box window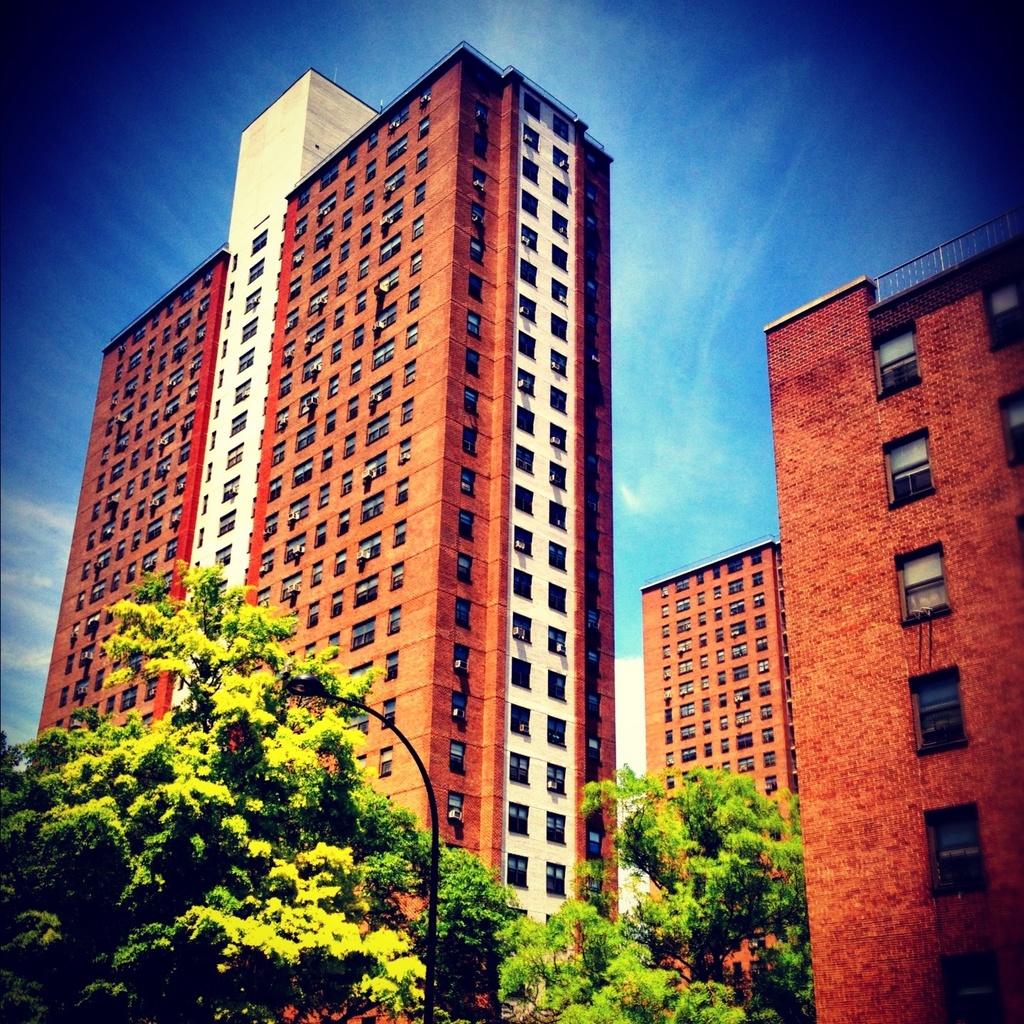
detection(303, 354, 321, 382)
